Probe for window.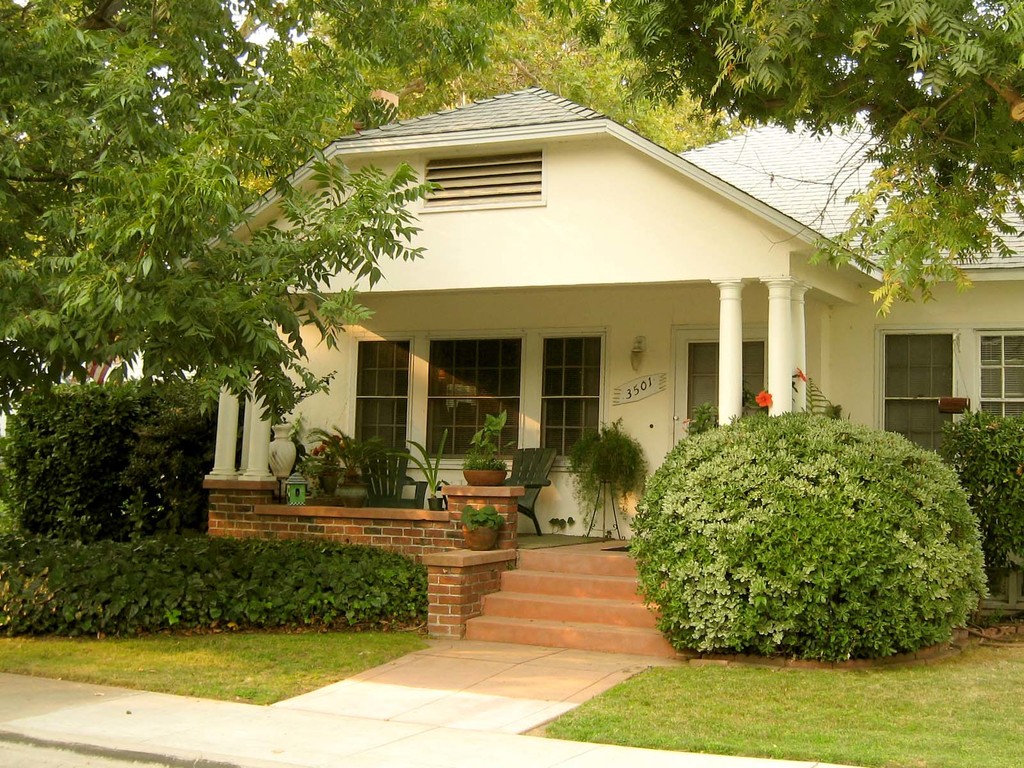
Probe result: {"x1": 874, "y1": 325, "x2": 959, "y2": 470}.
